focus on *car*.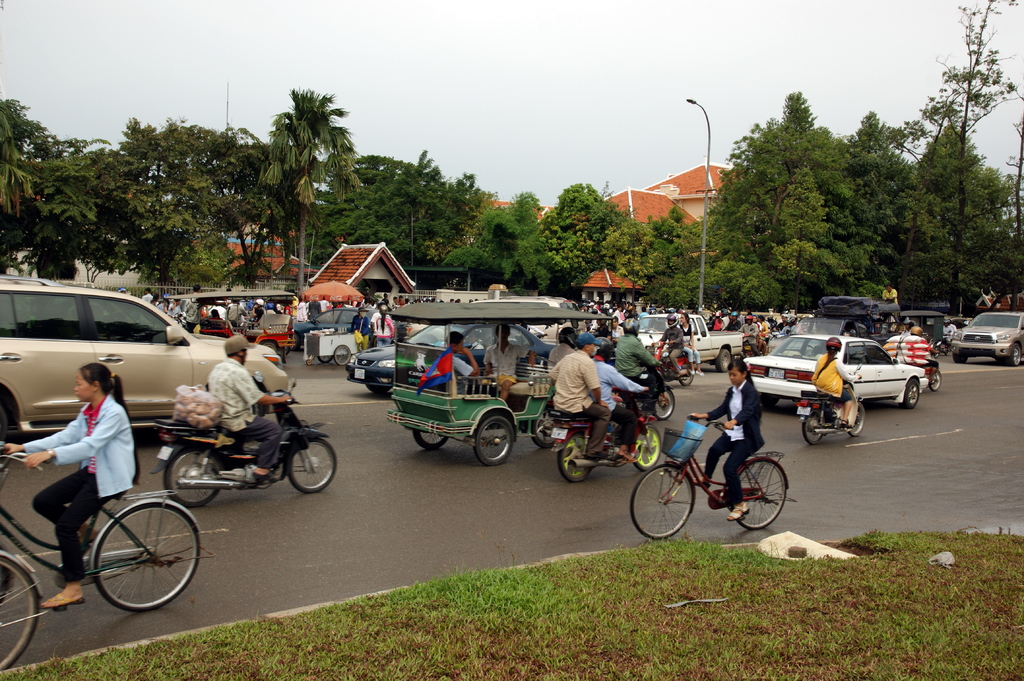
Focused at l=292, t=305, r=365, b=340.
